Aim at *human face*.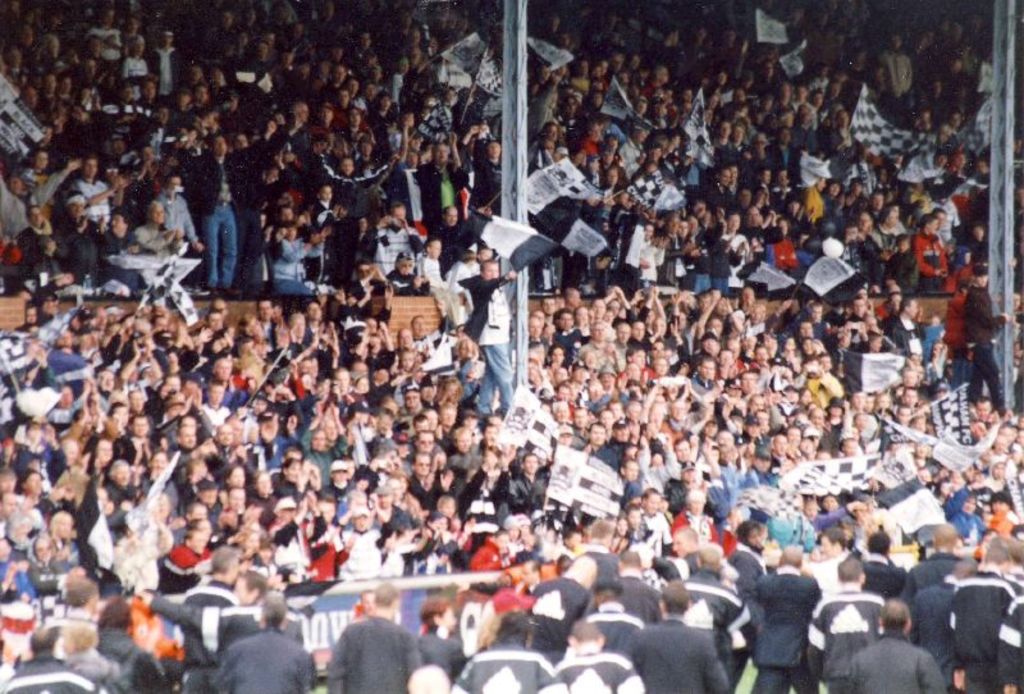
Aimed at [x1=128, y1=18, x2=141, y2=29].
